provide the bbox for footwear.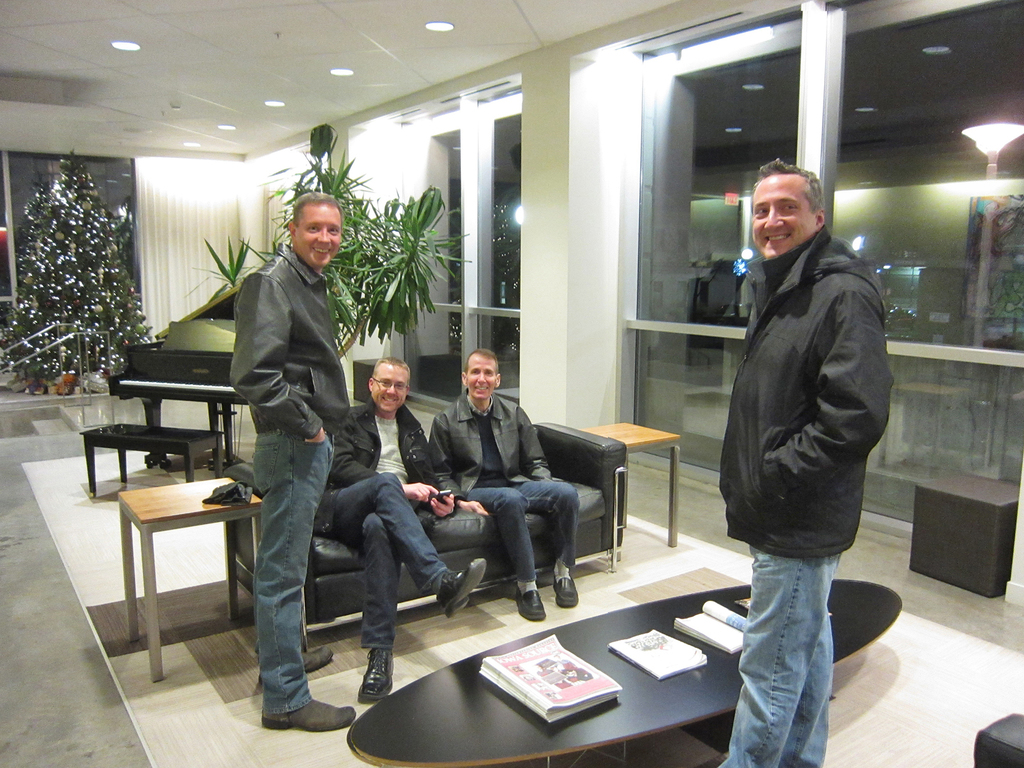
[left=260, top=698, right=355, bottom=731].
